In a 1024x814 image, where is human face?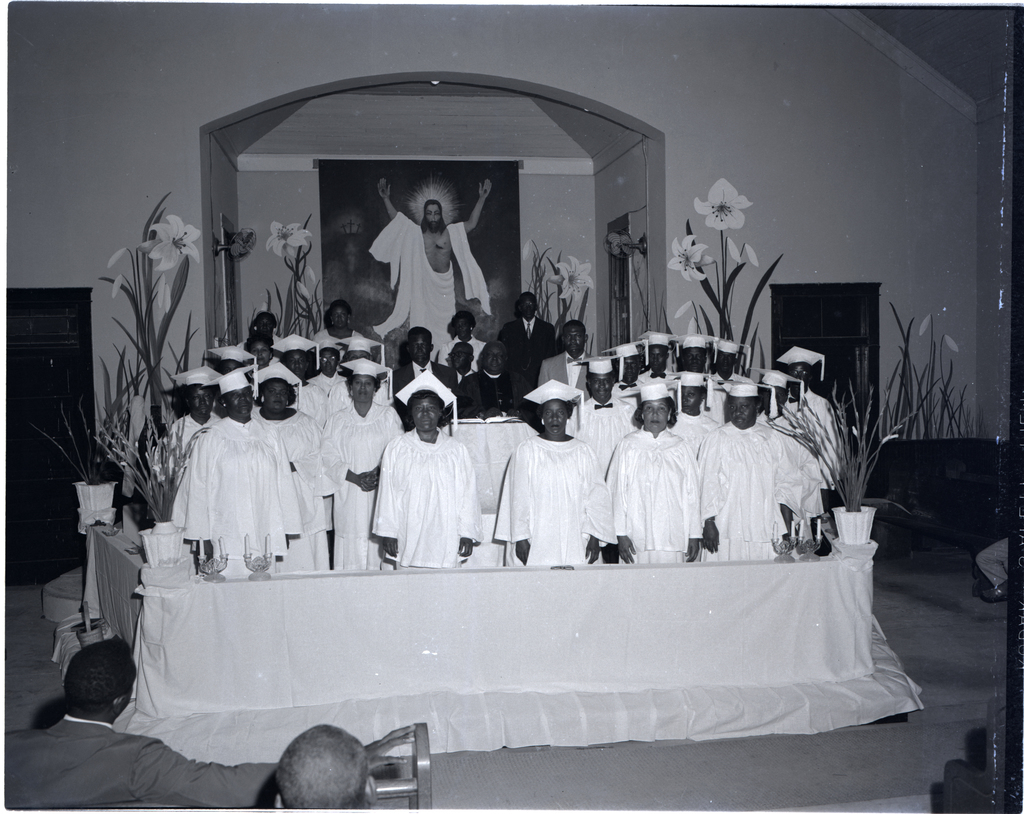
426:205:442:227.
